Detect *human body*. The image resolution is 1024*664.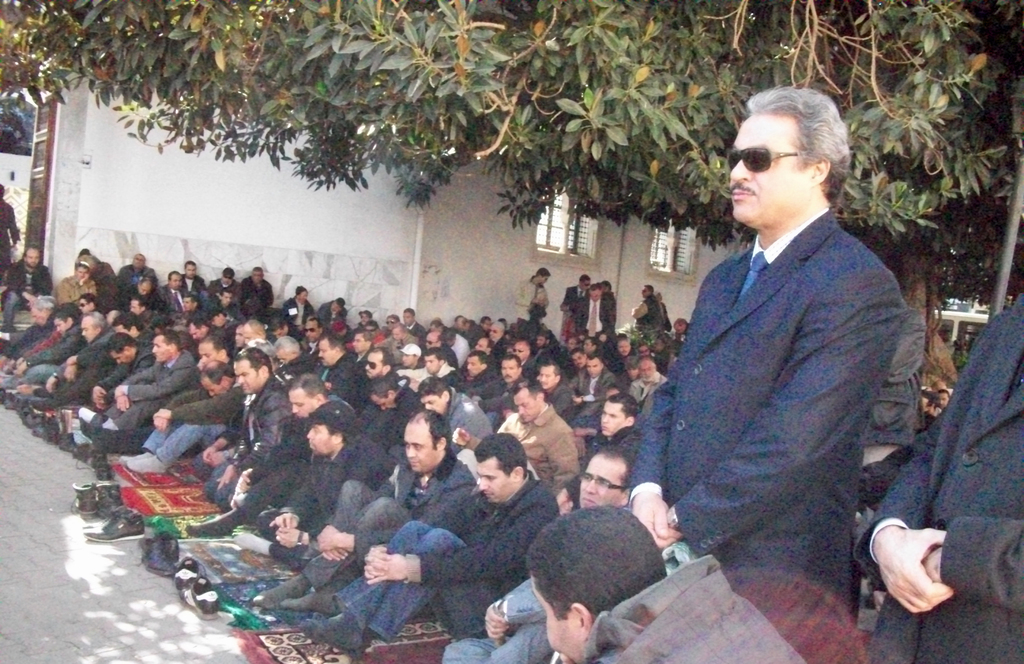
box=[414, 376, 490, 450].
